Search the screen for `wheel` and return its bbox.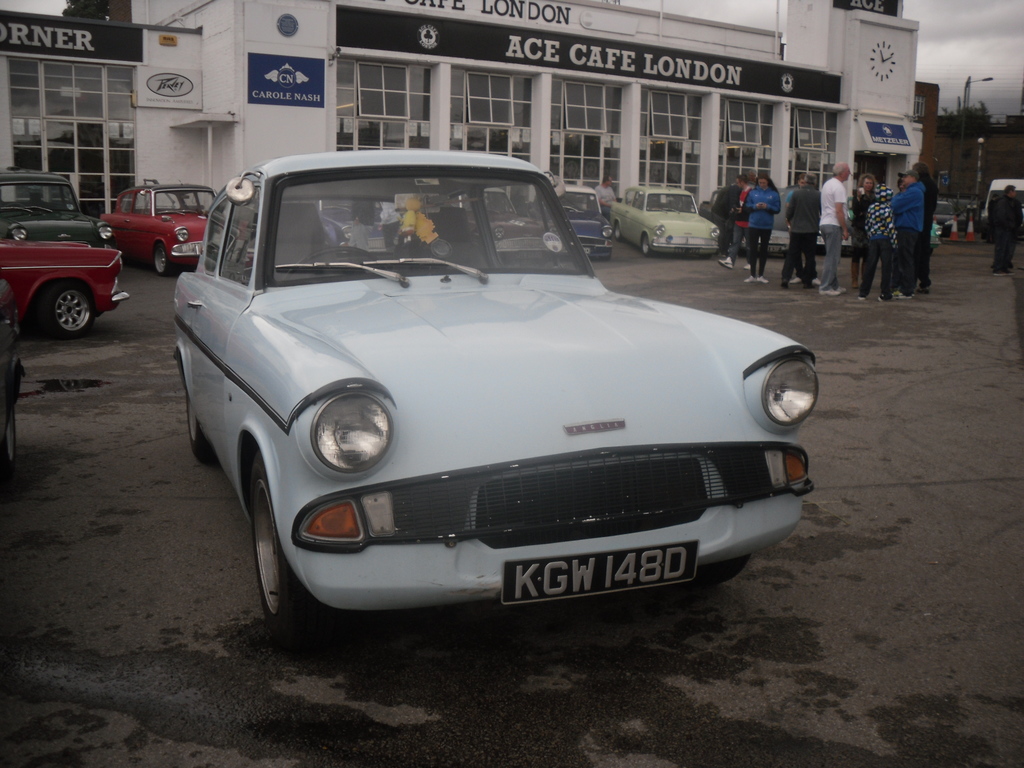
Found: left=186, top=403, right=220, bottom=472.
